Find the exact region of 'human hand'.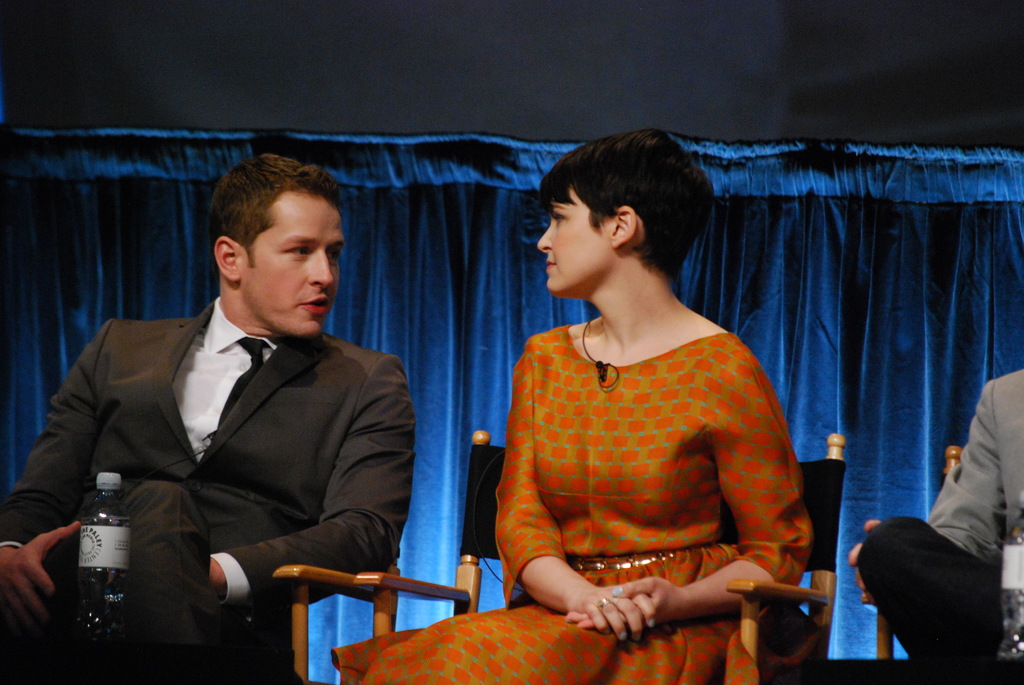
Exact region: box(847, 518, 882, 605).
